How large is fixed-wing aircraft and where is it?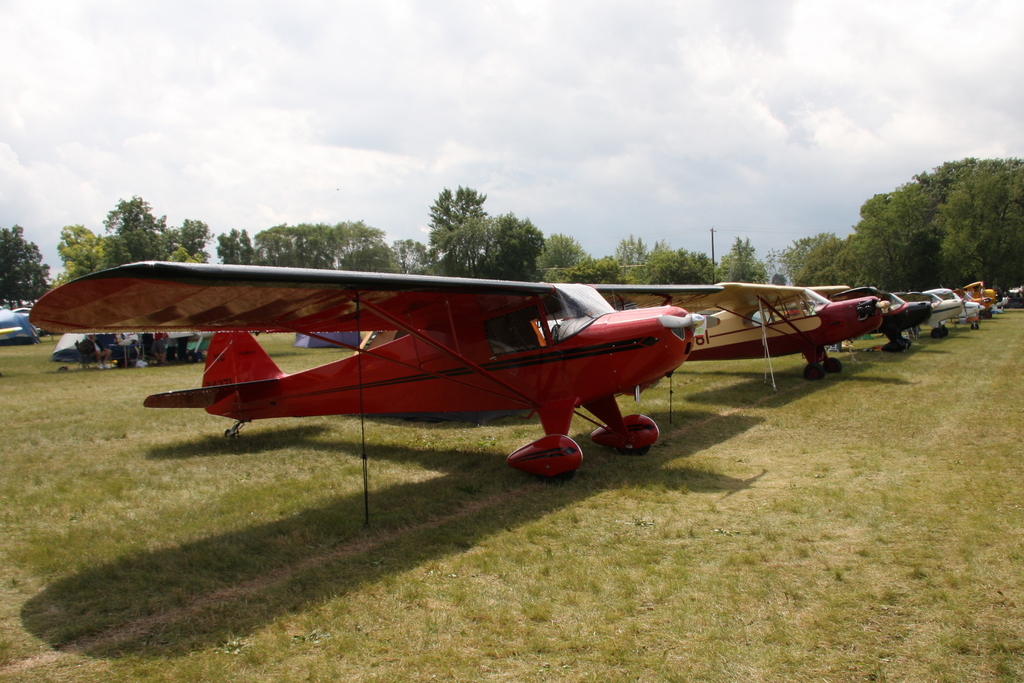
Bounding box: bbox=(33, 268, 708, 479).
